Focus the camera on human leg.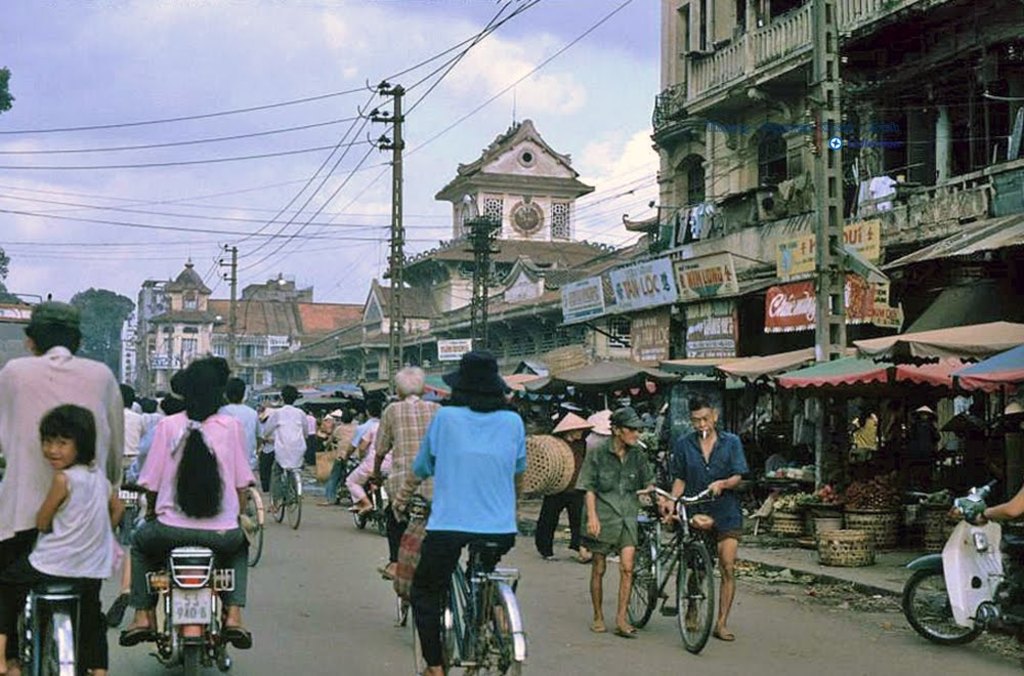
Focus region: (x1=342, y1=455, x2=386, y2=511).
